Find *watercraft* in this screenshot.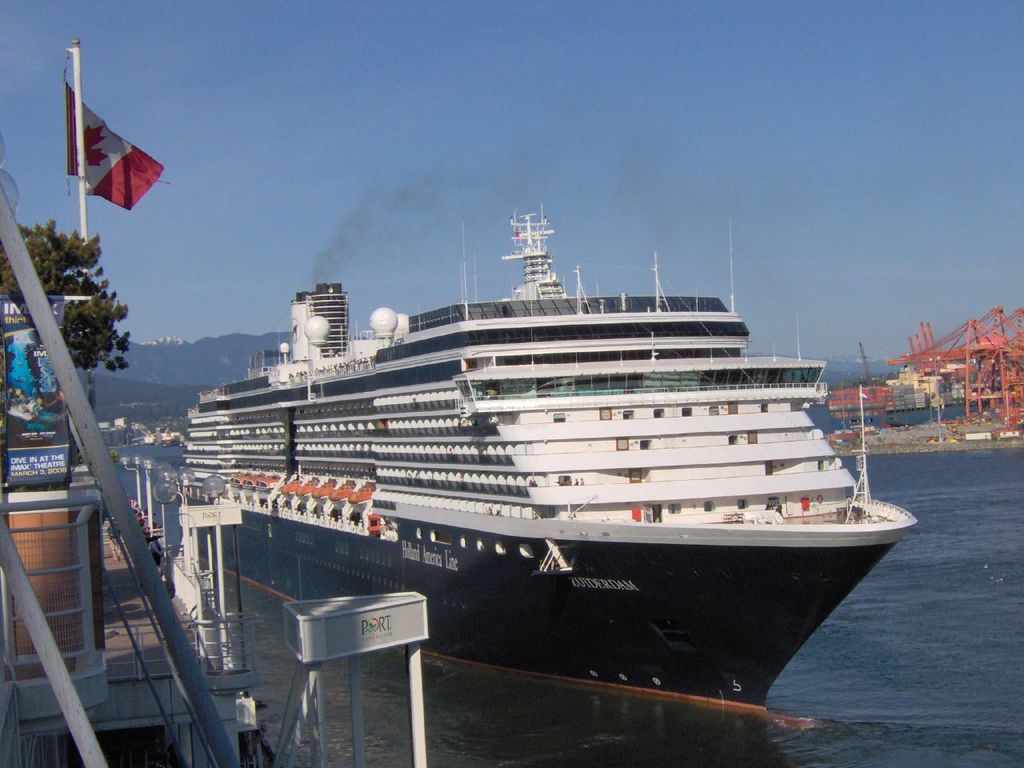
The bounding box for *watercraft* is locate(182, 206, 917, 558).
